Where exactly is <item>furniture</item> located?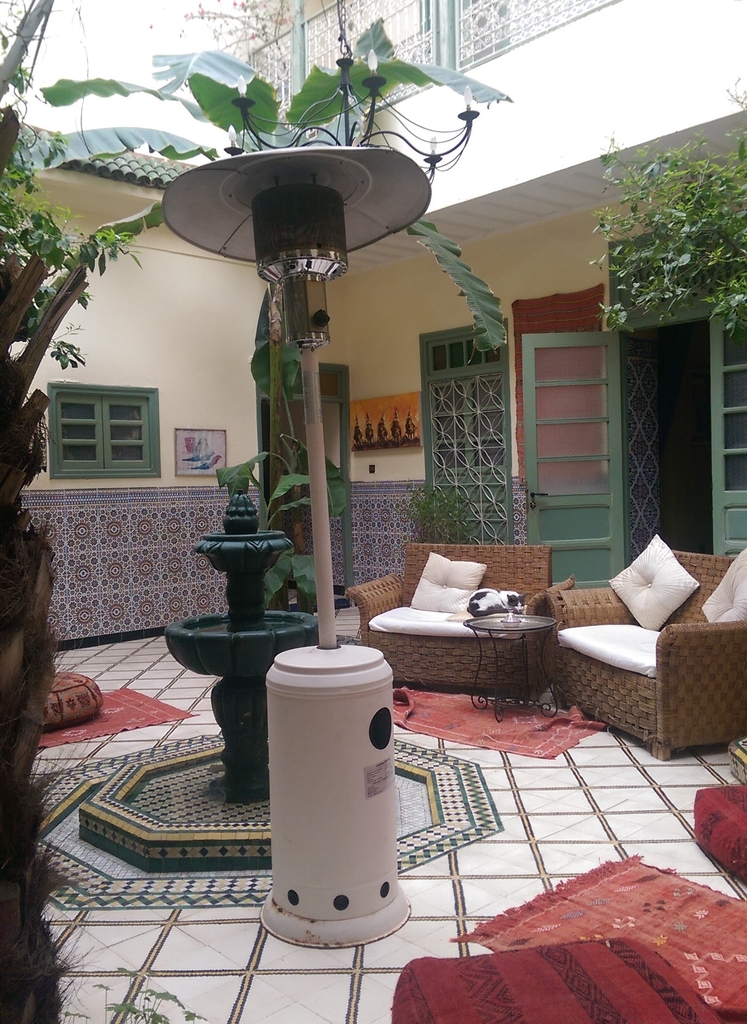
Its bounding box is <region>551, 549, 745, 762</region>.
